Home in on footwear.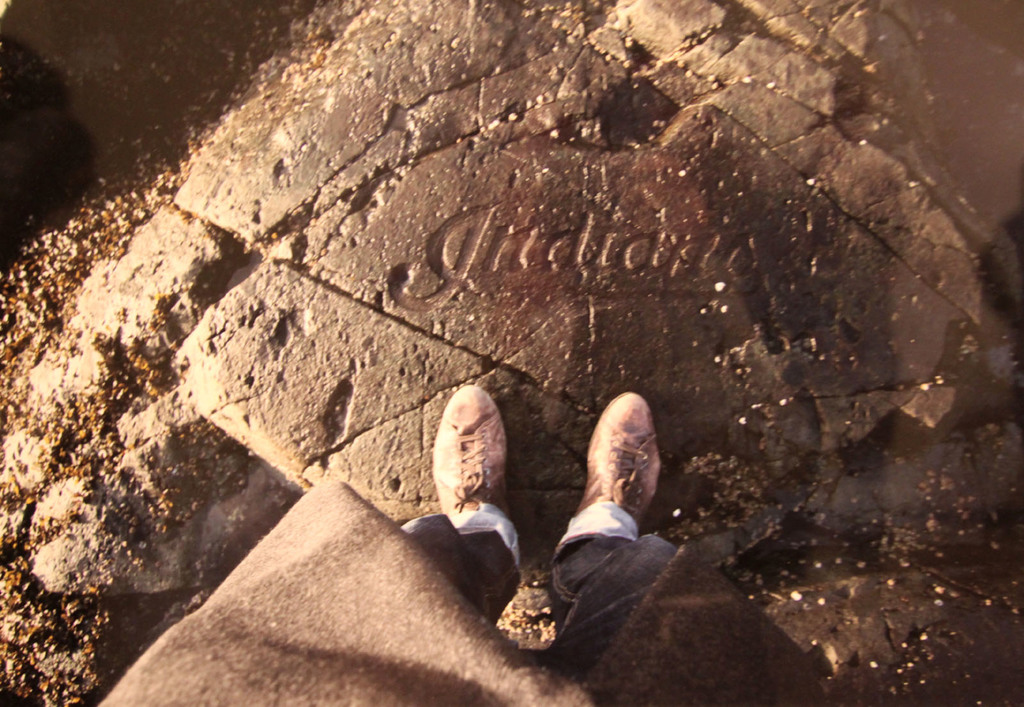
Homed in at detection(430, 384, 526, 583).
